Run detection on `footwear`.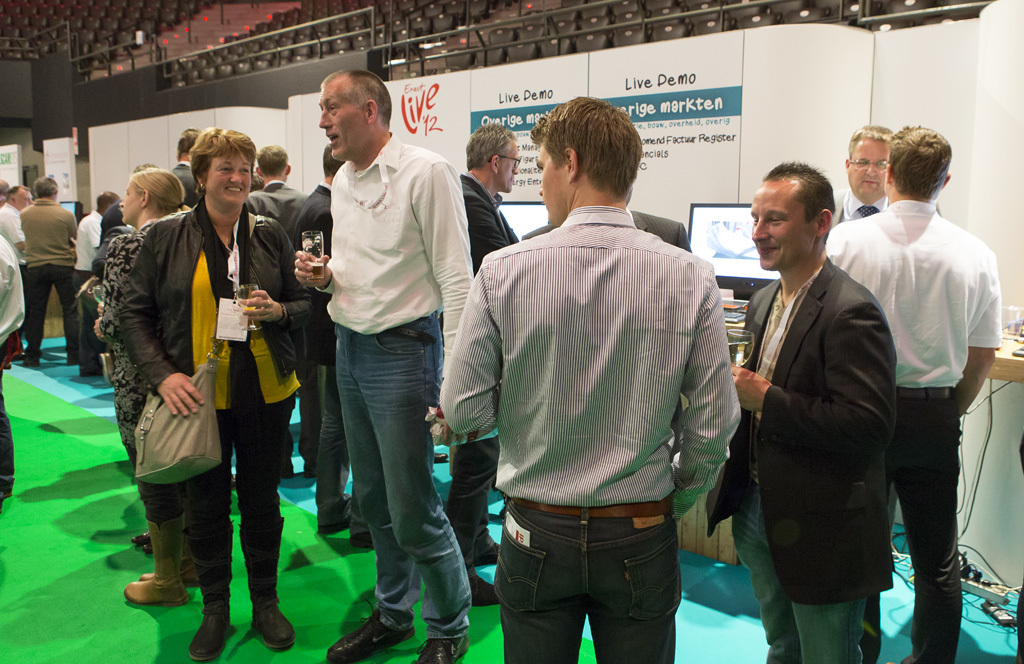
Result: x1=235 y1=516 x2=289 y2=656.
